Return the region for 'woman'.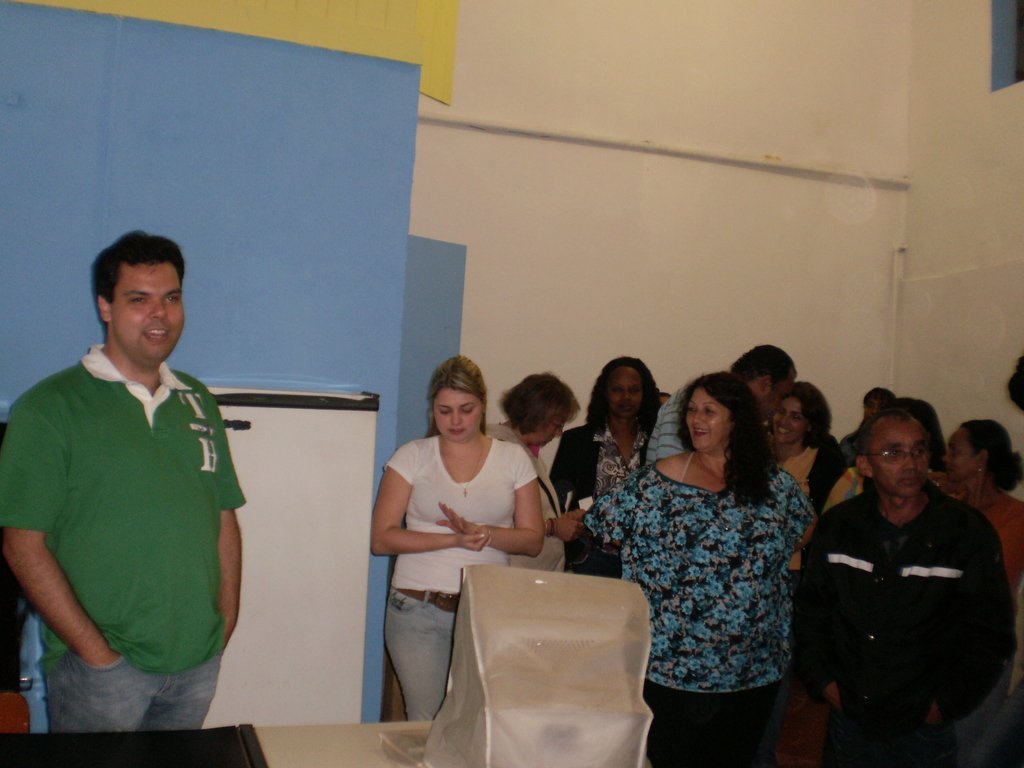
(left=549, top=358, right=682, bottom=573).
